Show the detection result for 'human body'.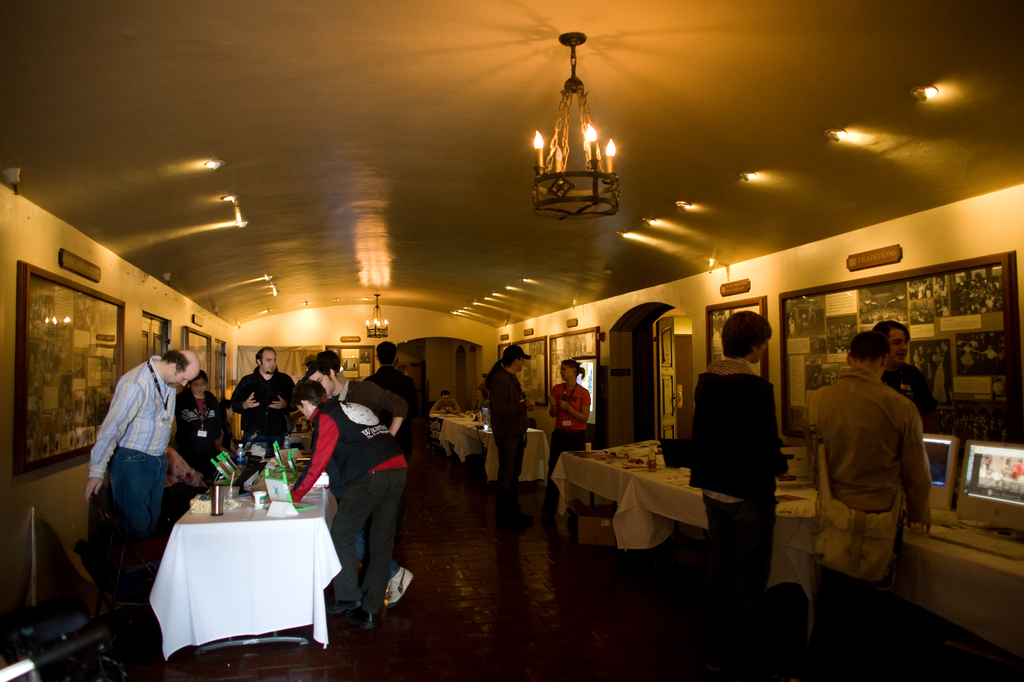
select_region(483, 344, 531, 530).
